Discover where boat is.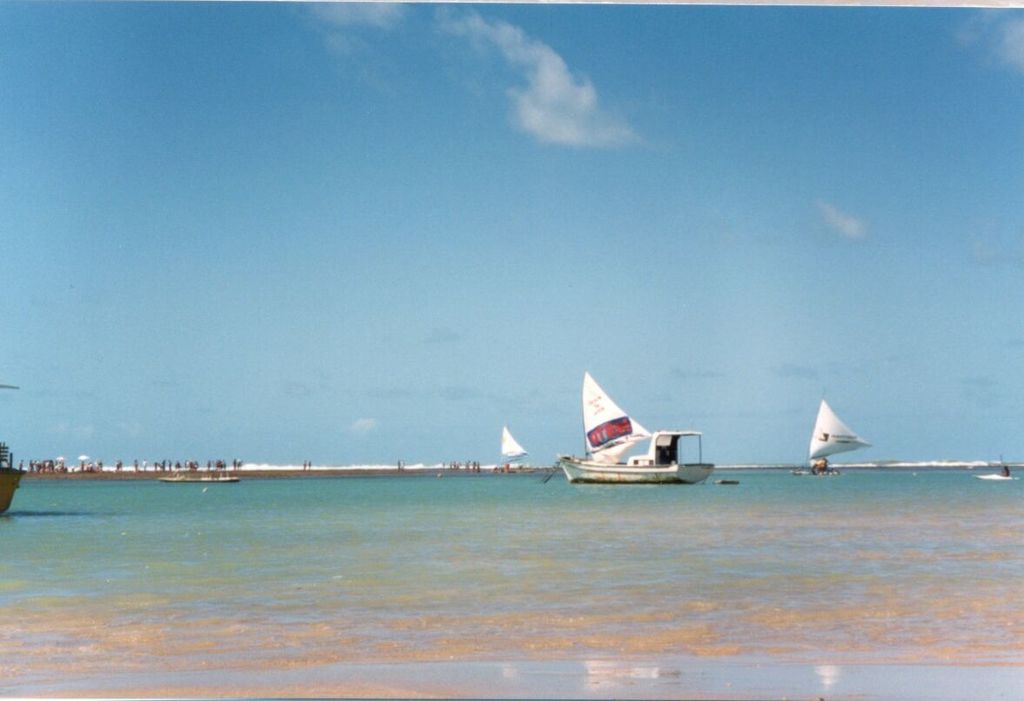
Discovered at locate(548, 382, 706, 496).
